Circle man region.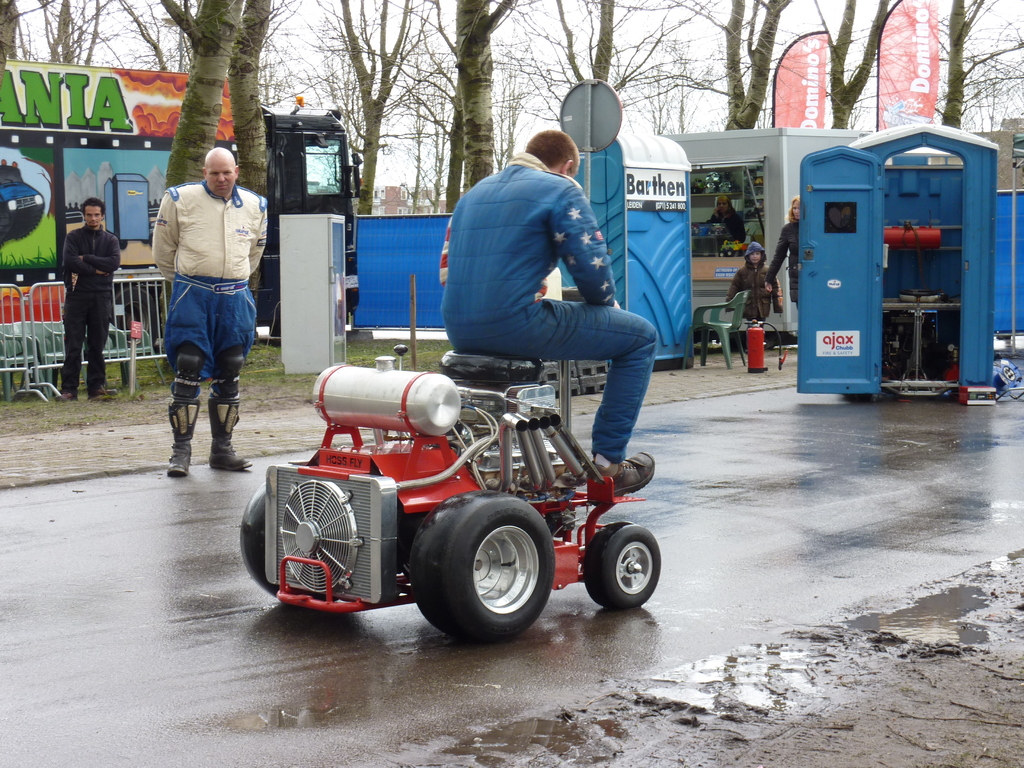
Region: (62, 202, 125, 397).
